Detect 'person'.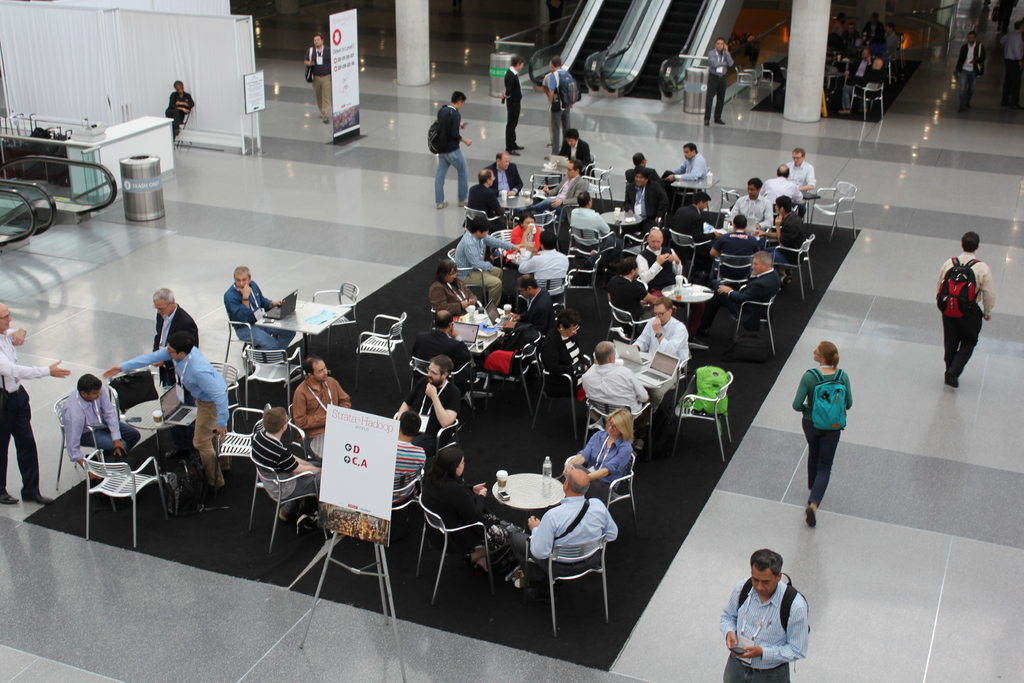
Detected at <box>147,287,193,396</box>.
